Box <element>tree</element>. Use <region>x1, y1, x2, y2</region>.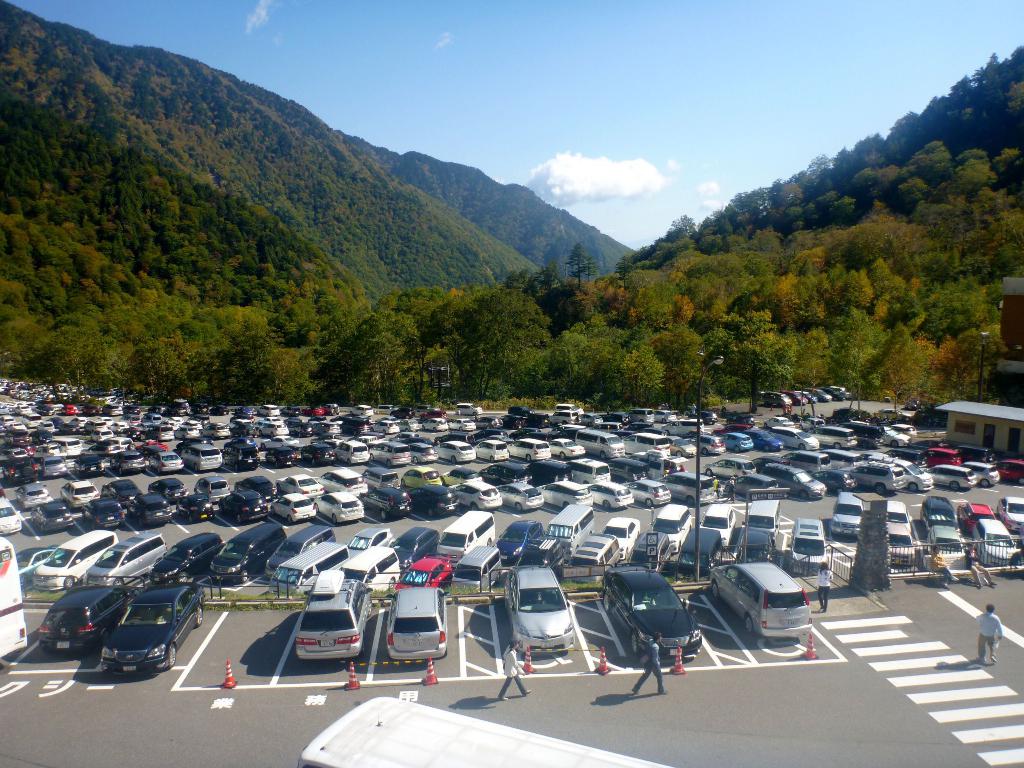
<region>687, 277, 729, 301</region>.
